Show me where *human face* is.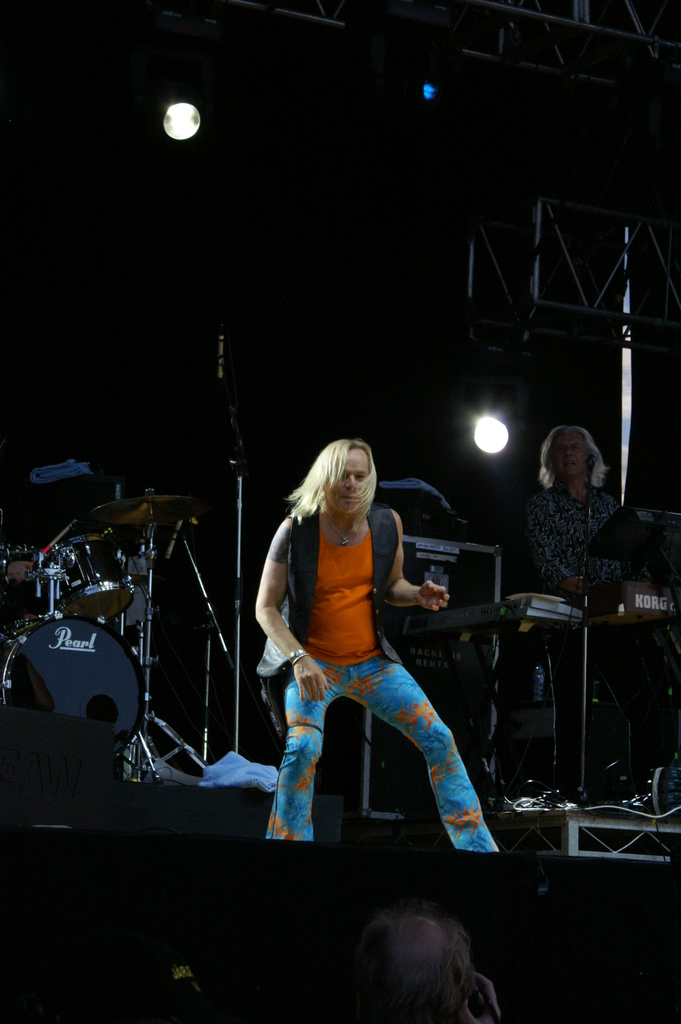
*human face* is at bbox(322, 435, 370, 514).
